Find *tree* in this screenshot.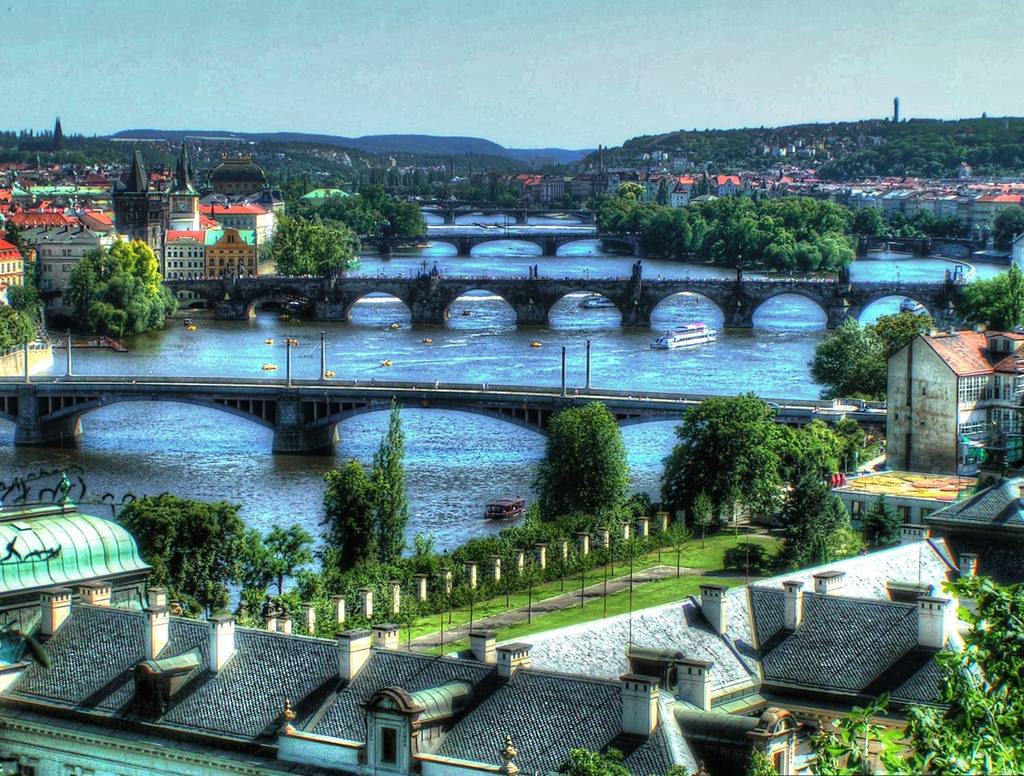
The bounding box for *tree* is <bbox>314, 455, 385, 571</bbox>.
